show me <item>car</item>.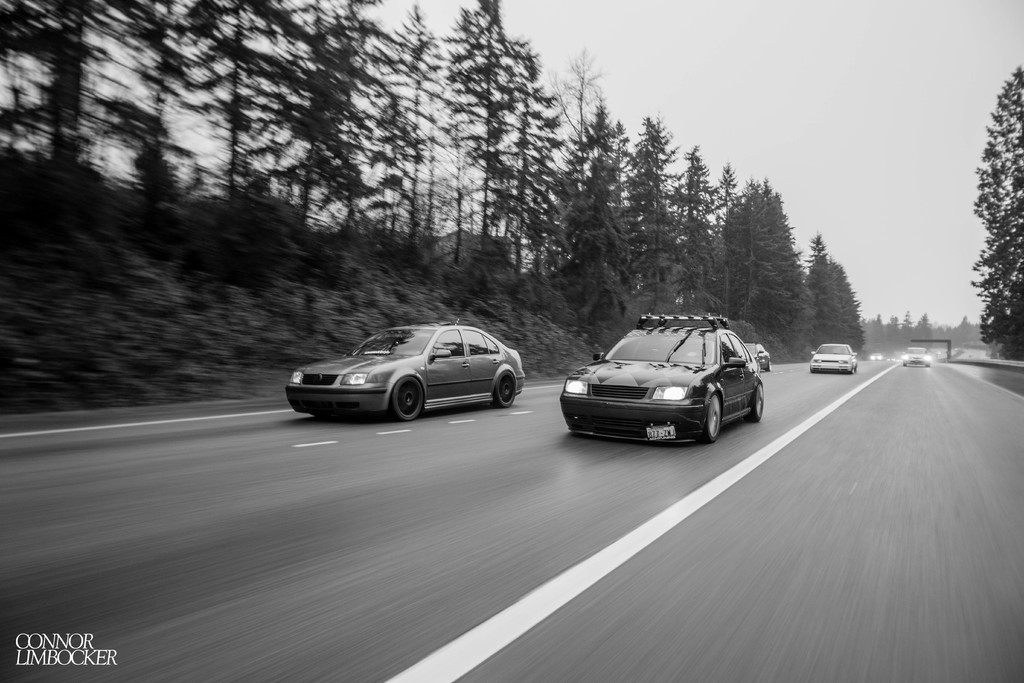
<item>car</item> is here: 871, 352, 883, 359.
